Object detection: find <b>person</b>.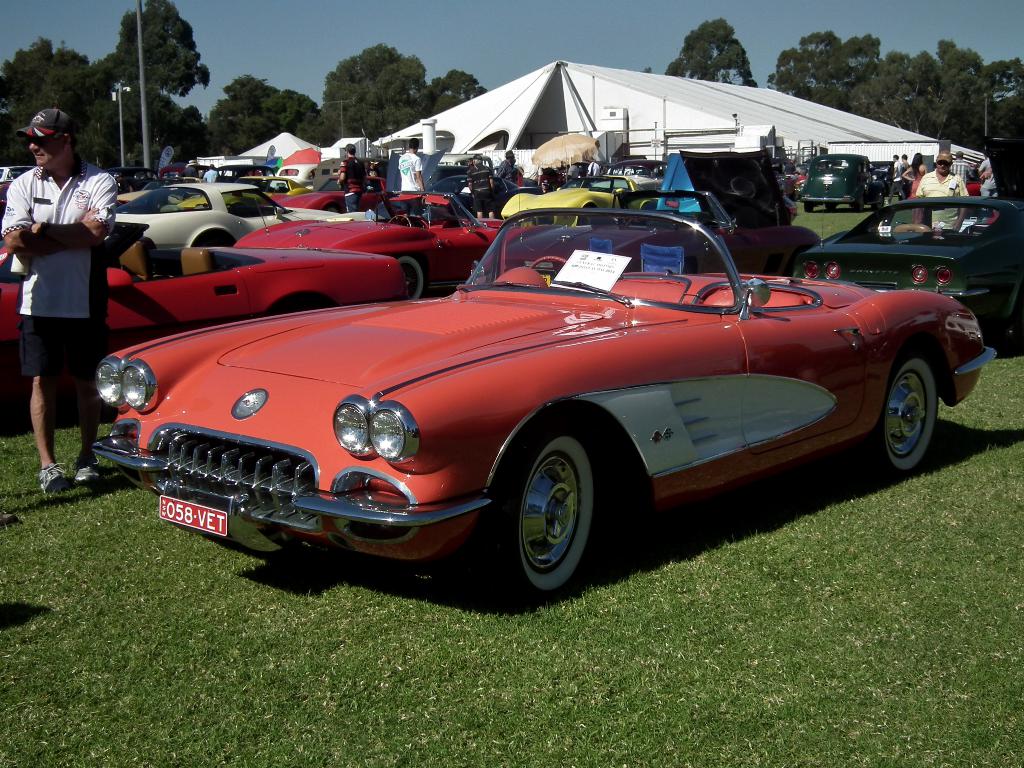
{"x1": 526, "y1": 159, "x2": 541, "y2": 184}.
